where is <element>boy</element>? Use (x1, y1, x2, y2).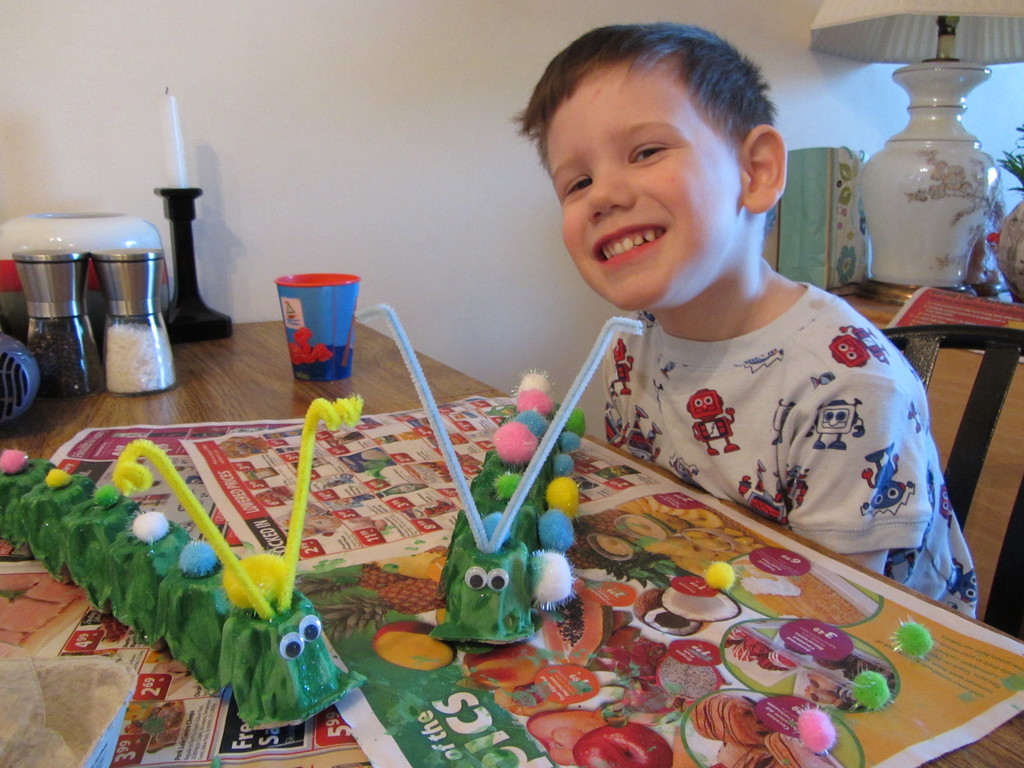
(513, 17, 978, 617).
